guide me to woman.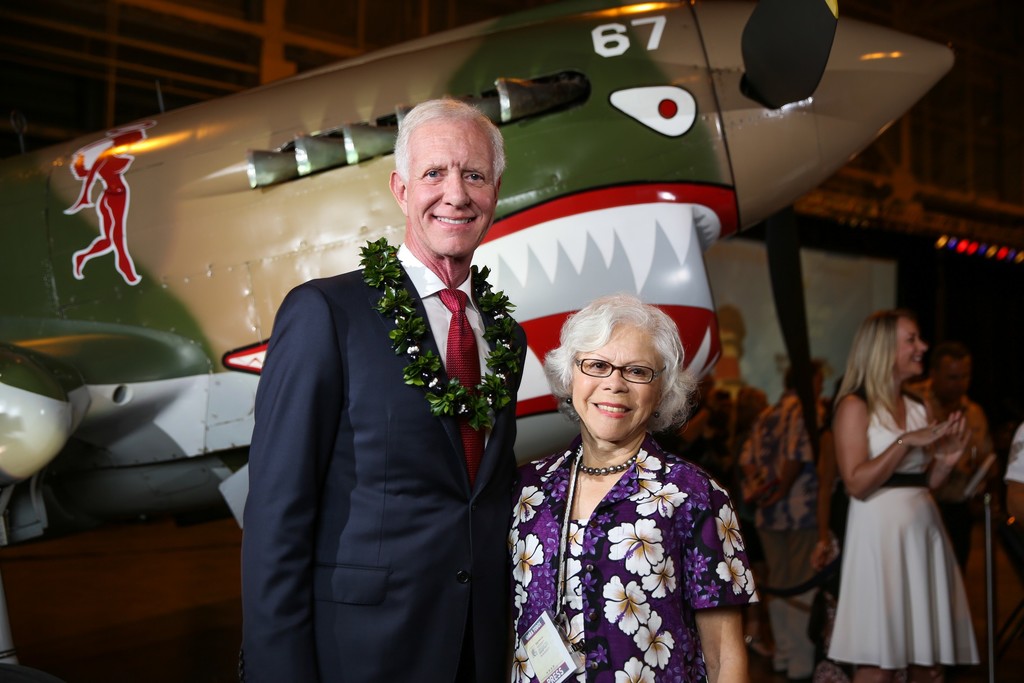
Guidance: bbox=(829, 299, 990, 682).
